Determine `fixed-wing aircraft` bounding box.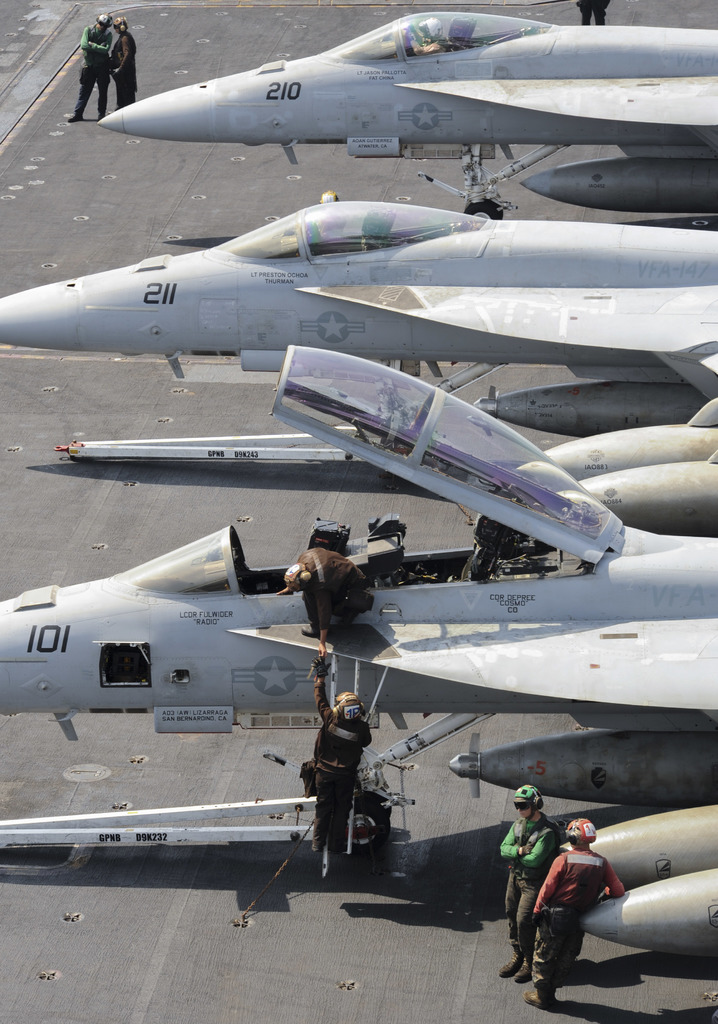
Determined: x1=0 y1=196 x2=717 y2=435.
